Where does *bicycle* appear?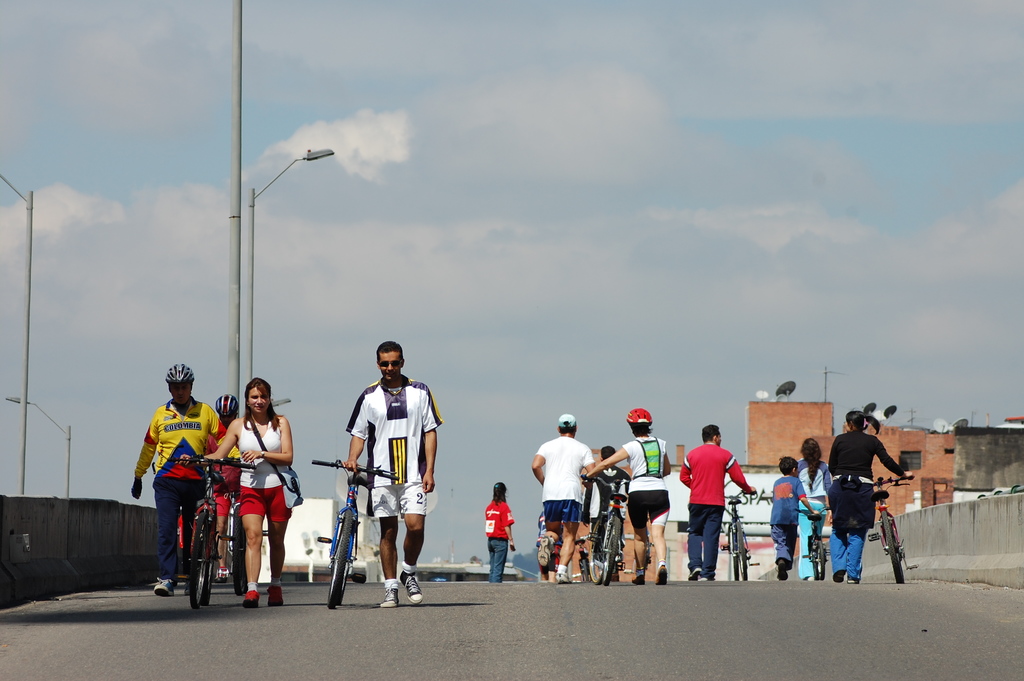
Appears at [left=168, top=460, right=248, bottom=611].
